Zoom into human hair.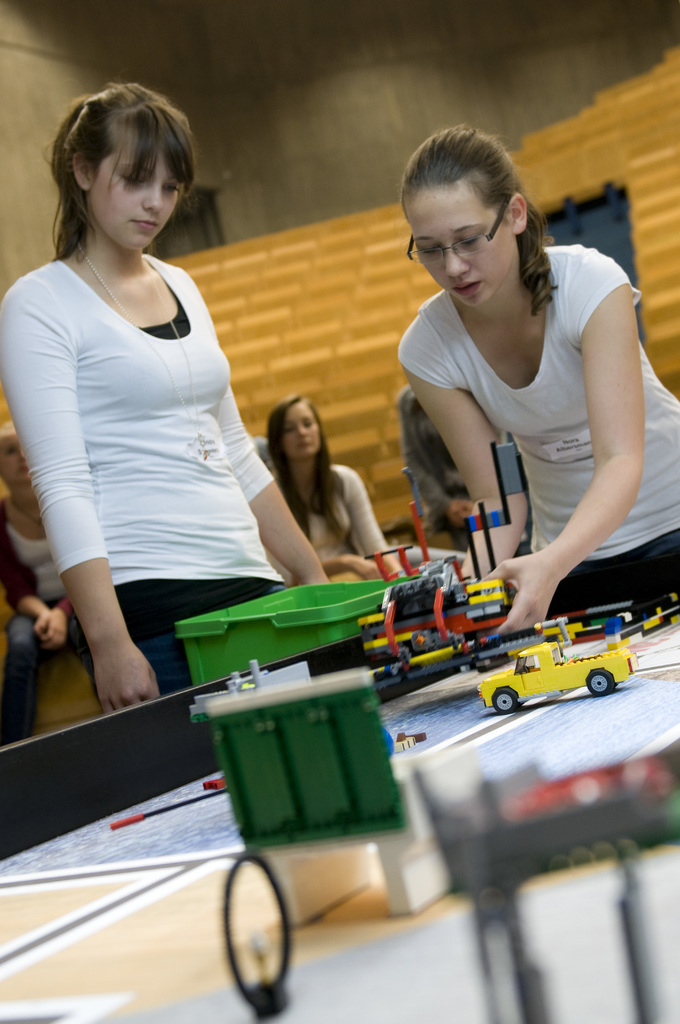
Zoom target: crop(0, 424, 22, 449).
